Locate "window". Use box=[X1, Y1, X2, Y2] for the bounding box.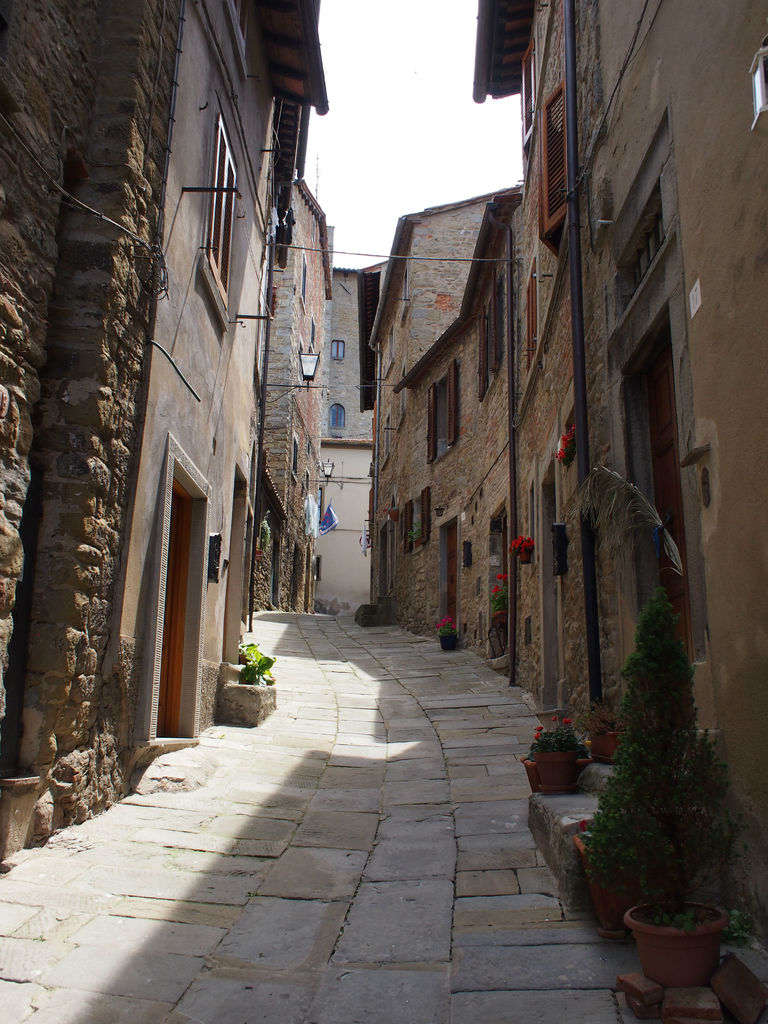
box=[538, 82, 564, 257].
